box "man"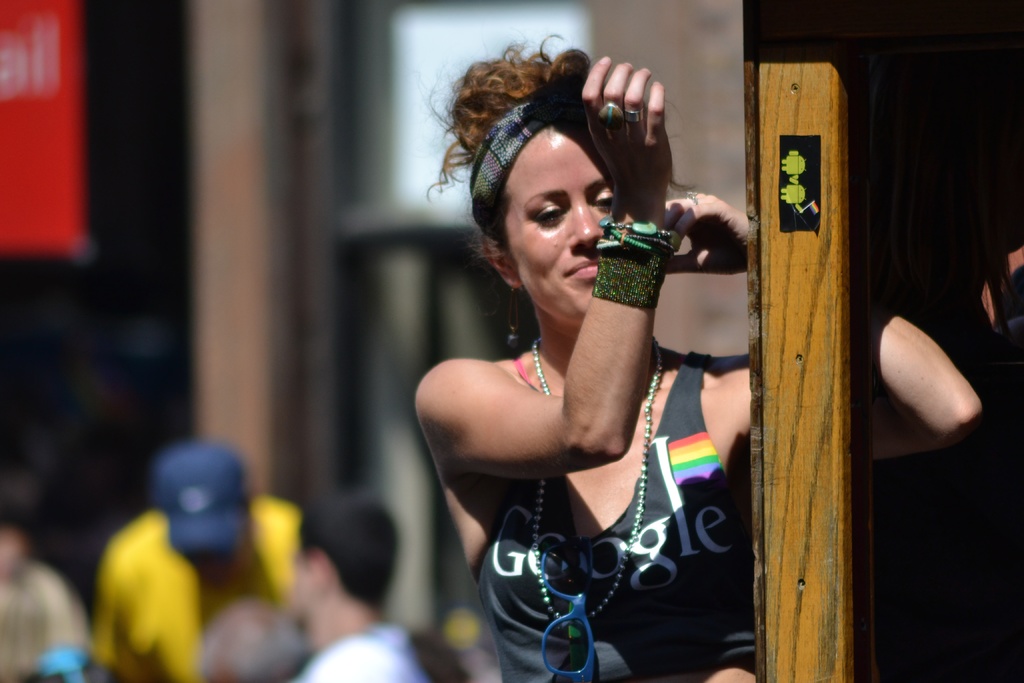
box=[289, 491, 431, 682]
